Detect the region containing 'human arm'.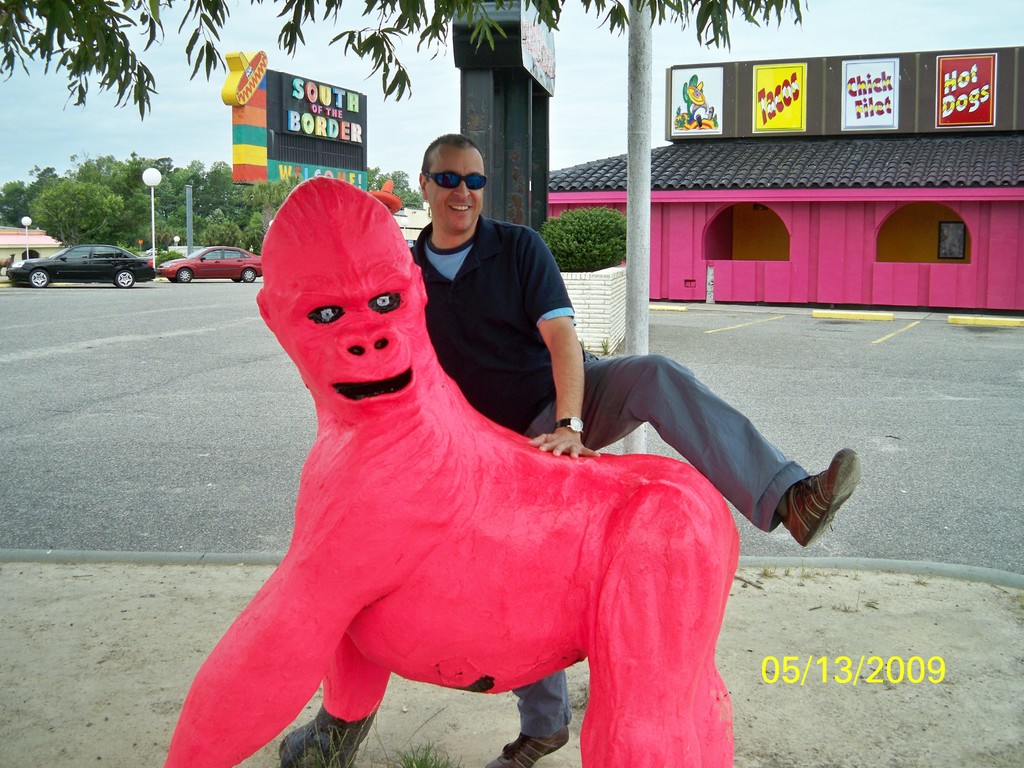
bbox(528, 230, 591, 467).
